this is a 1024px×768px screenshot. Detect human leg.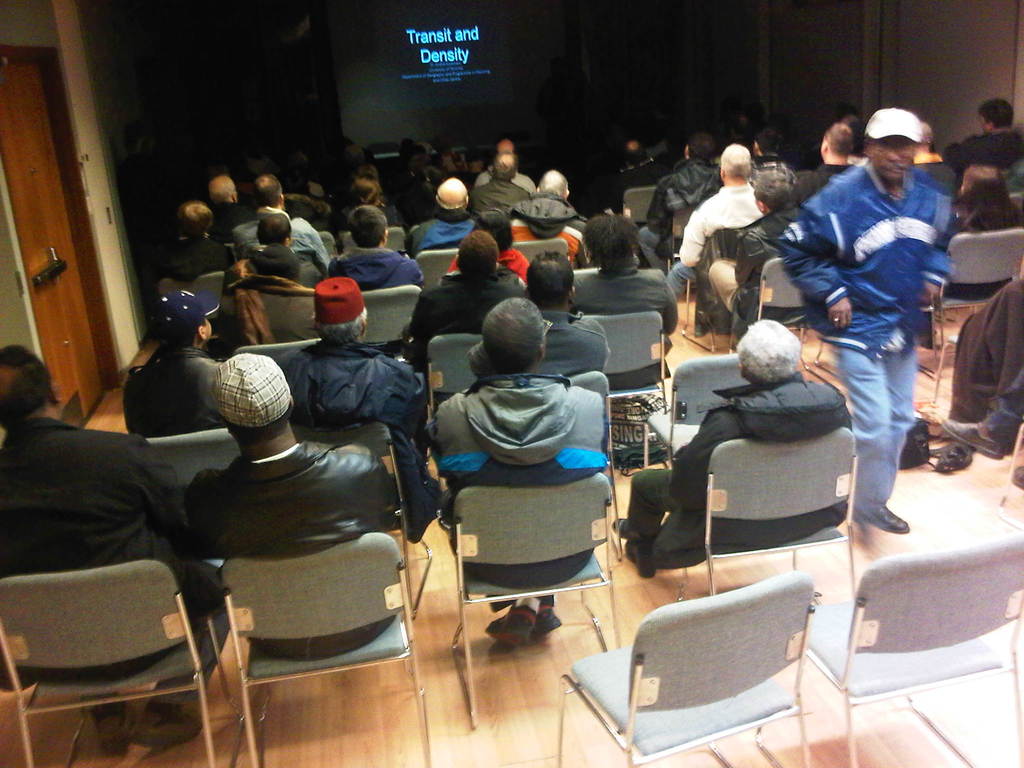
x1=132 y1=601 x2=232 y2=745.
